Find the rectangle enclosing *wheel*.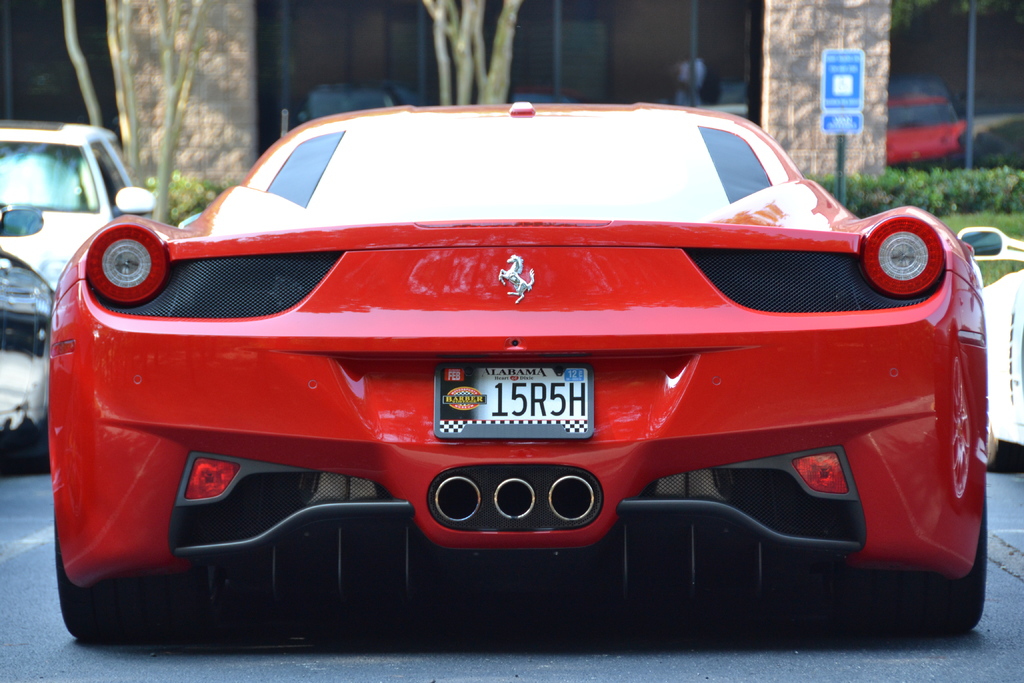
detection(855, 541, 991, 633).
